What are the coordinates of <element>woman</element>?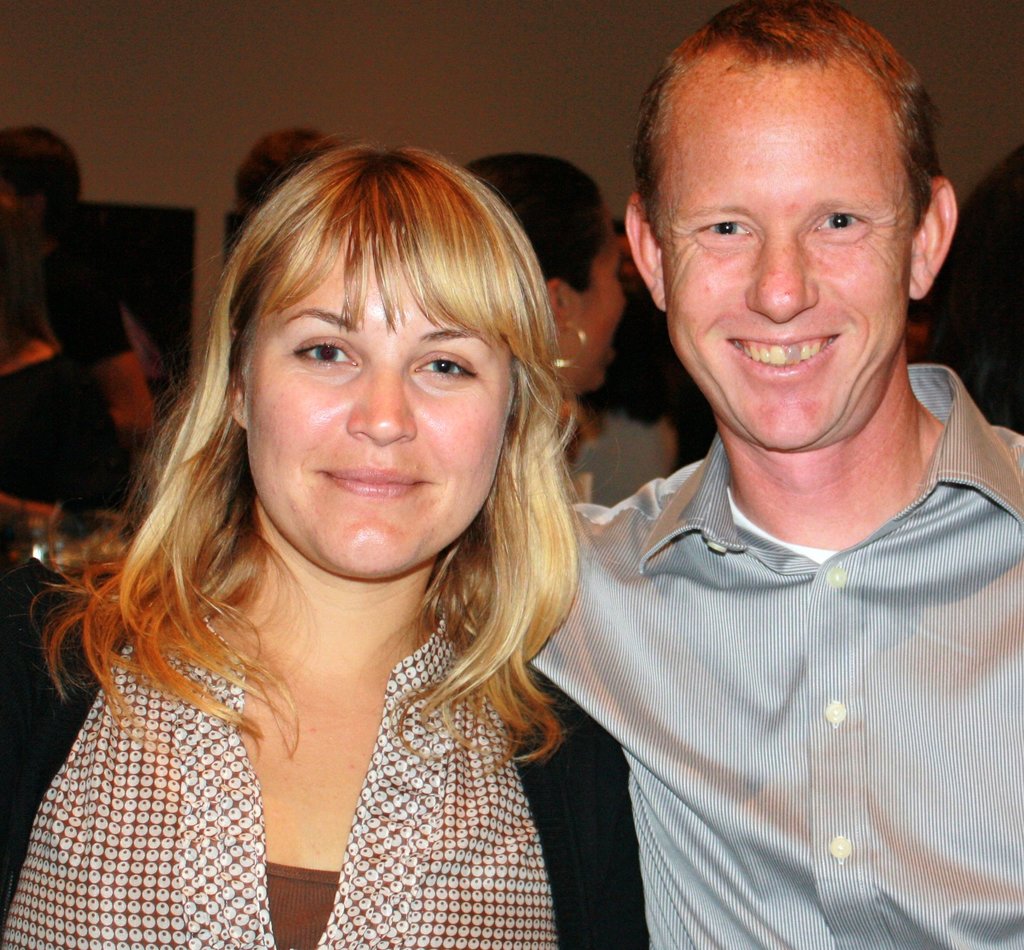
0:141:660:949.
